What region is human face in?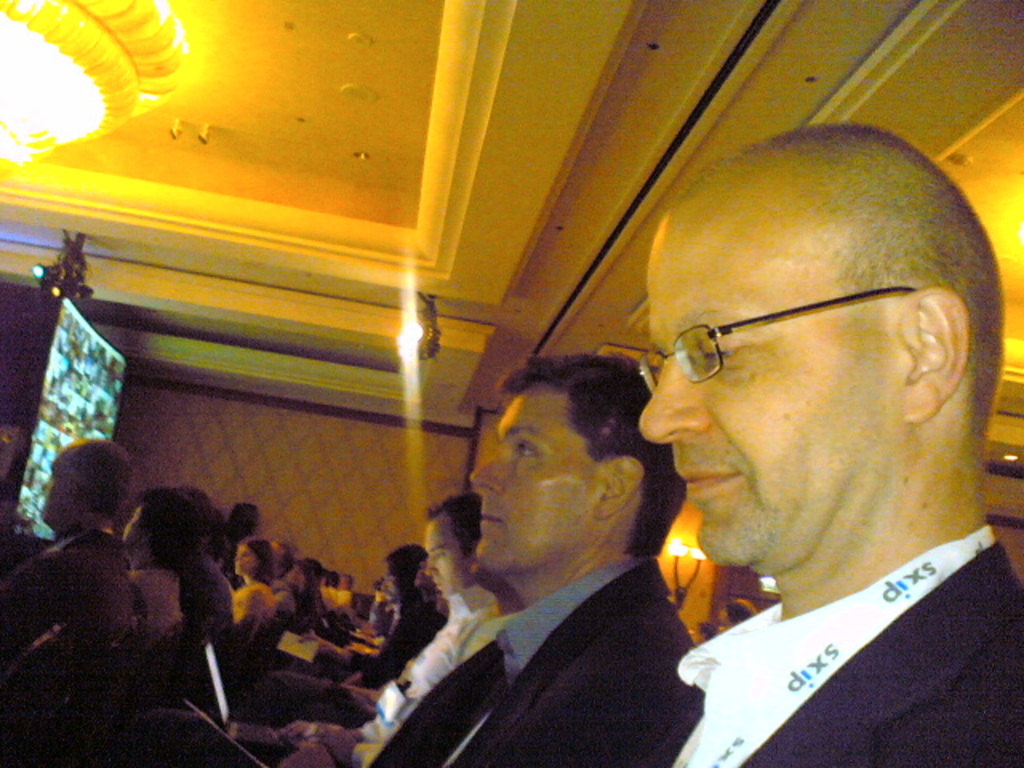
pyautogui.locateOnScreen(426, 523, 482, 597).
